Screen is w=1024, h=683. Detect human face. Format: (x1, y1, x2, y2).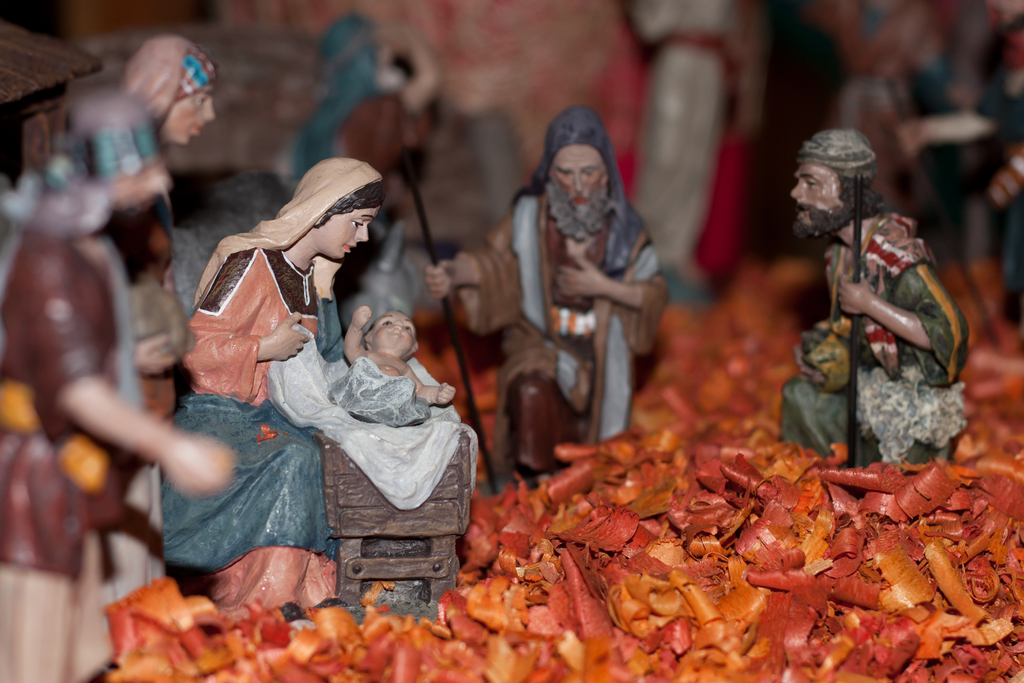
(791, 163, 845, 238).
